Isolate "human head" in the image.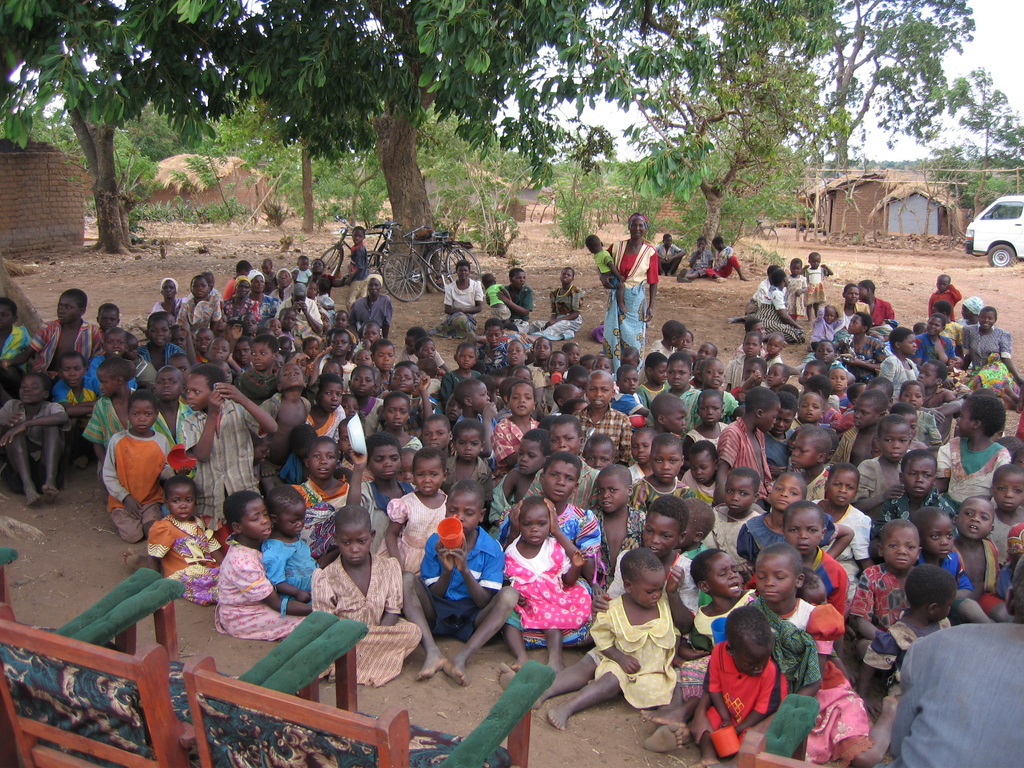
Isolated region: (561, 400, 587, 415).
